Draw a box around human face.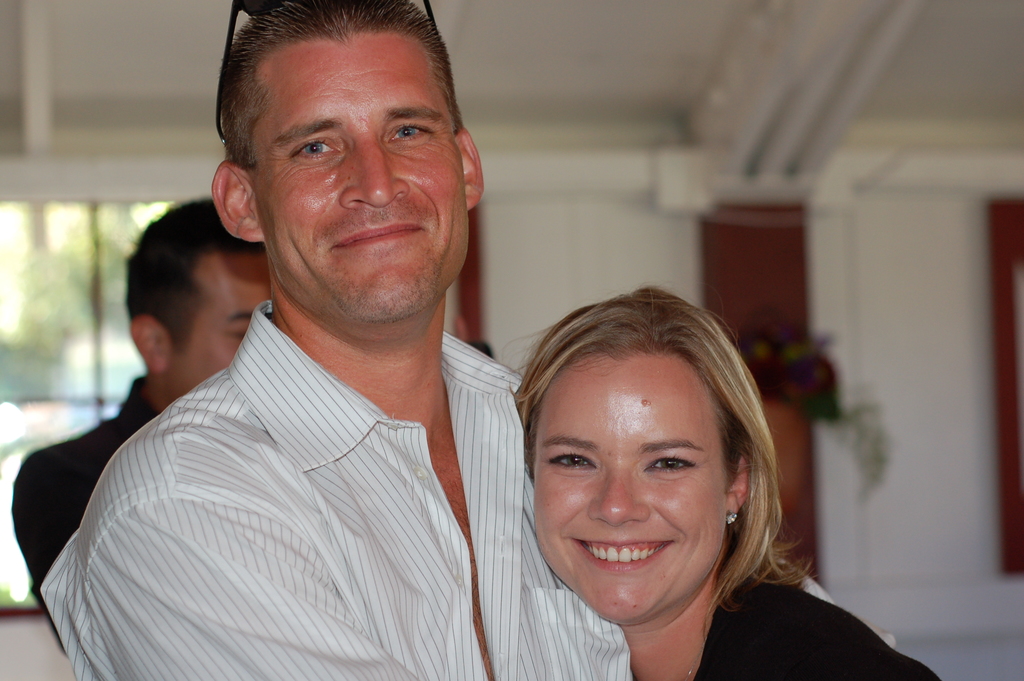
(250, 38, 468, 322).
